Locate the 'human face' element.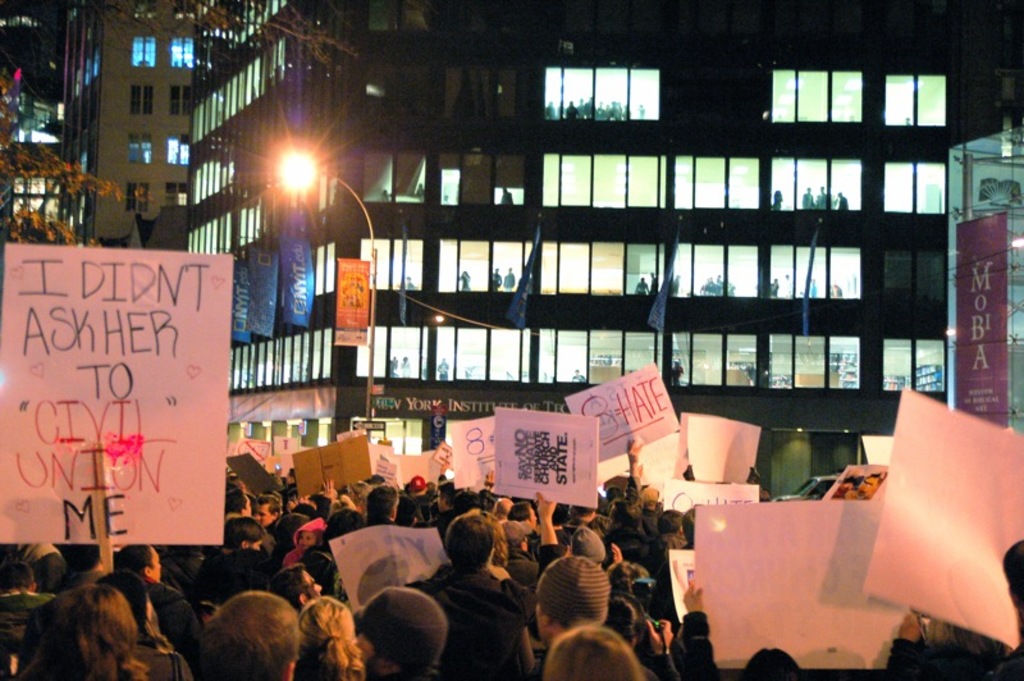
Element bbox: select_region(253, 506, 271, 526).
